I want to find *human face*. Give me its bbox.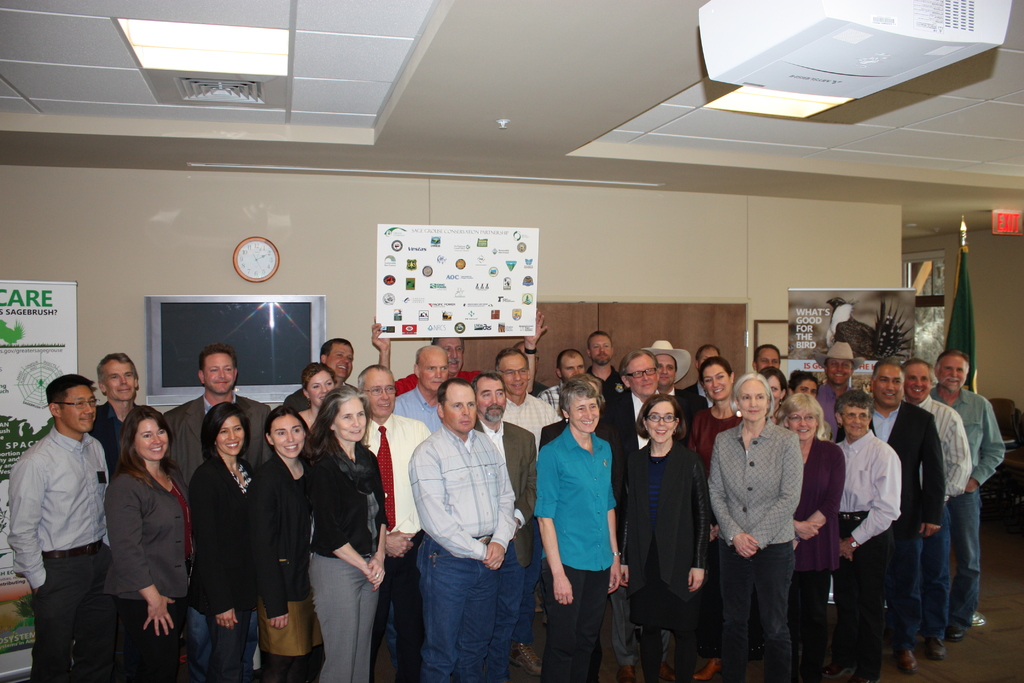
(x1=421, y1=356, x2=450, y2=388).
